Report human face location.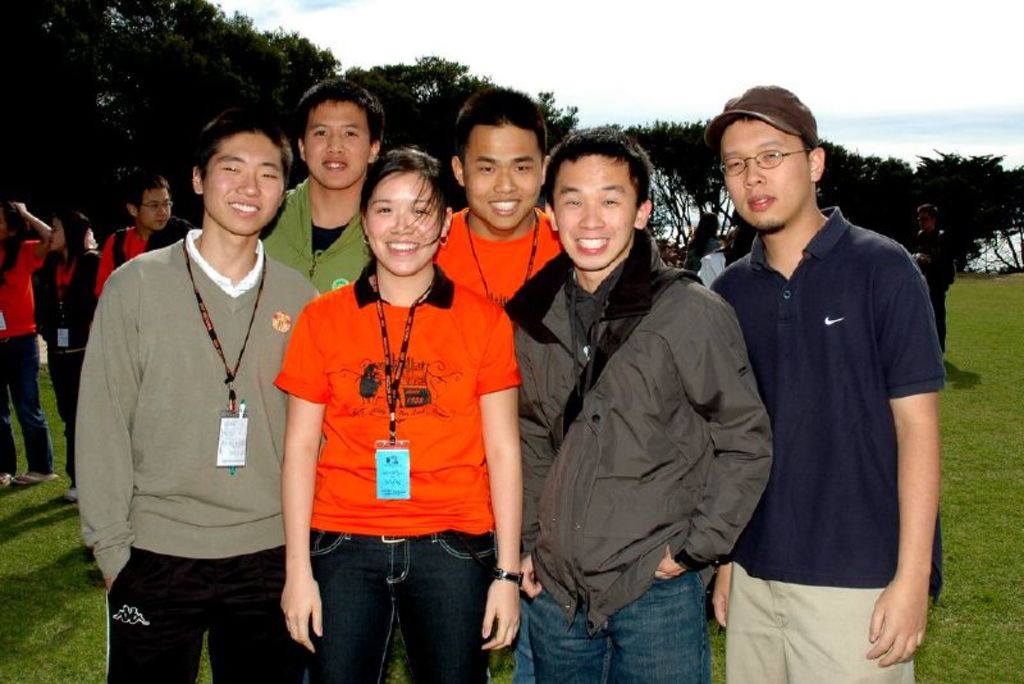
Report: (209,120,291,245).
